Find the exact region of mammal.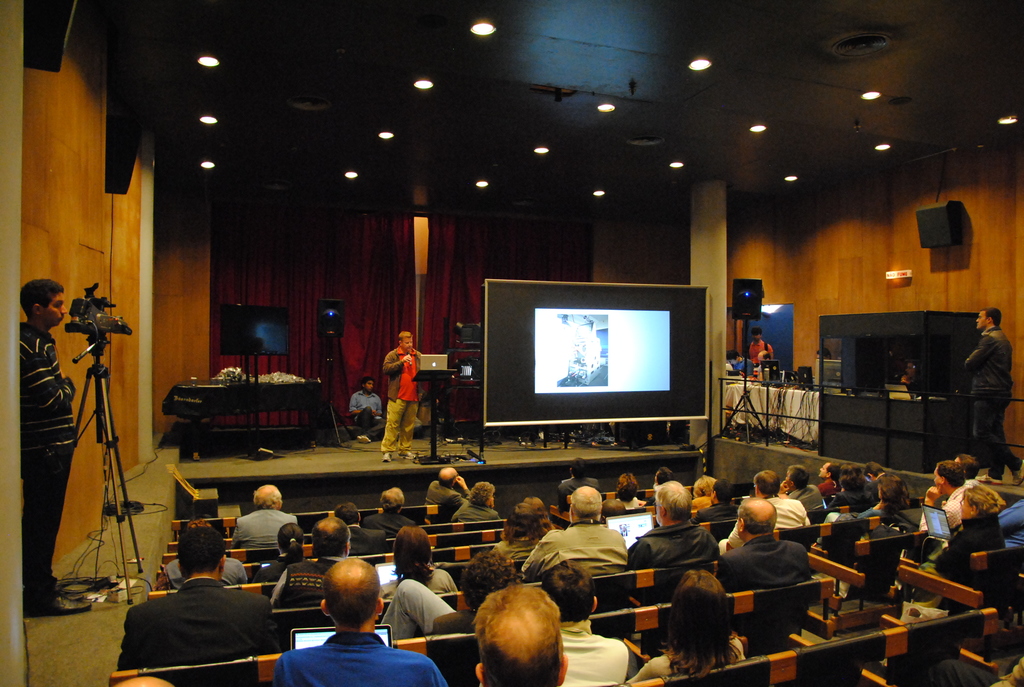
Exact region: 642,463,678,504.
